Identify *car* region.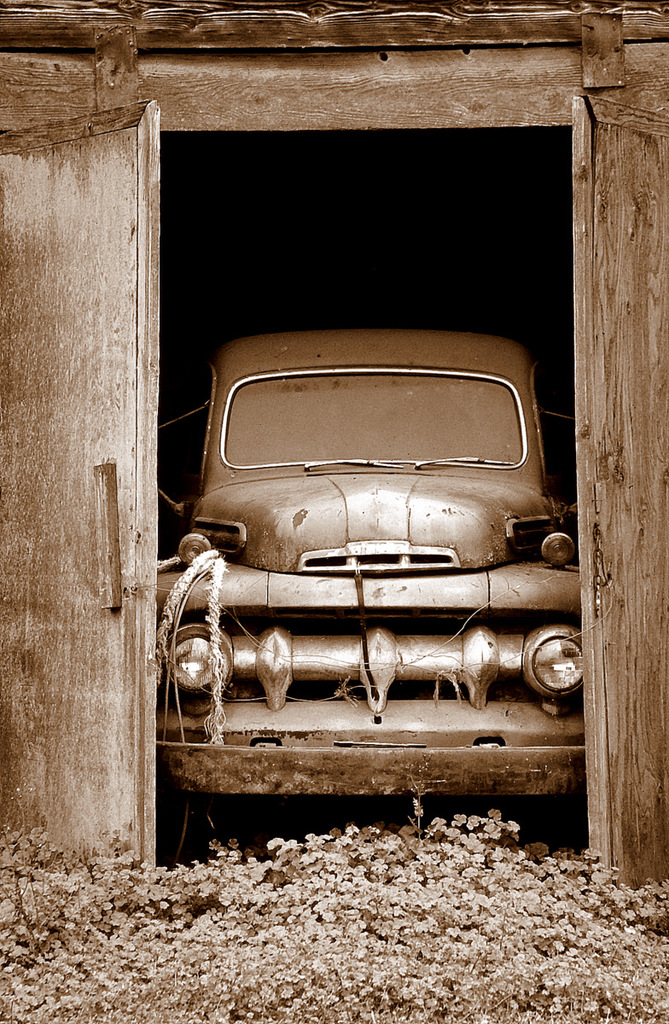
Region: 162,320,580,858.
